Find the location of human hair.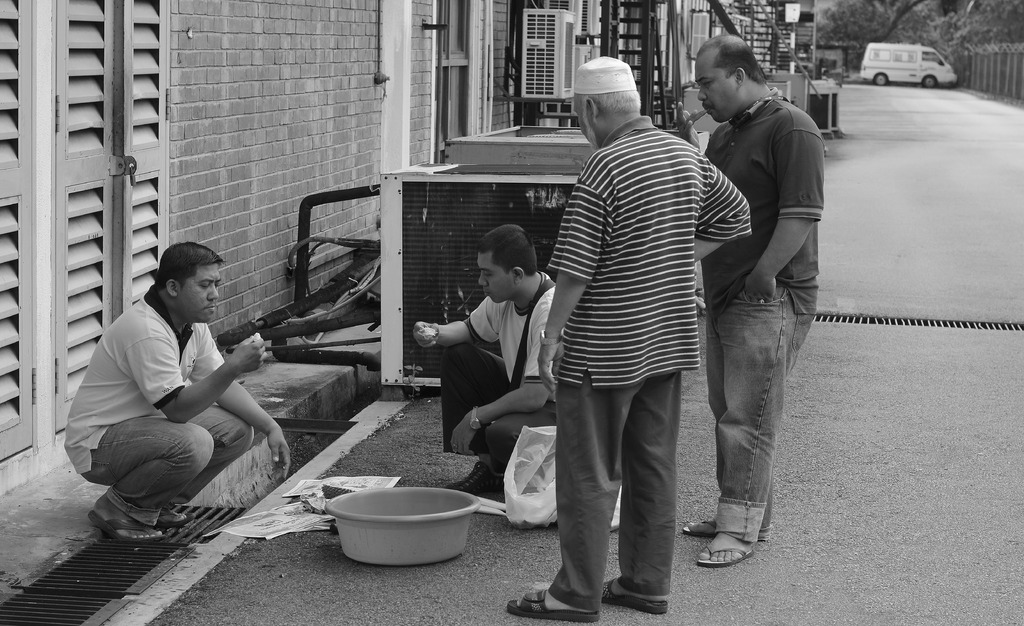
Location: <region>576, 90, 641, 133</region>.
